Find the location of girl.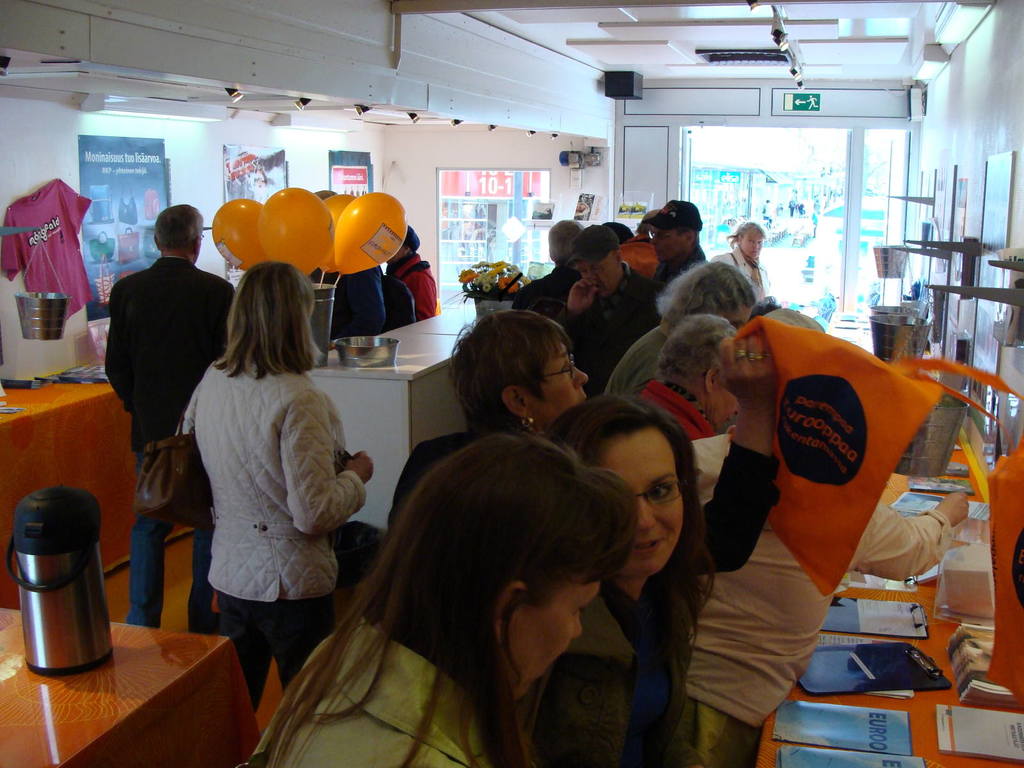
Location: <region>551, 374, 773, 767</region>.
